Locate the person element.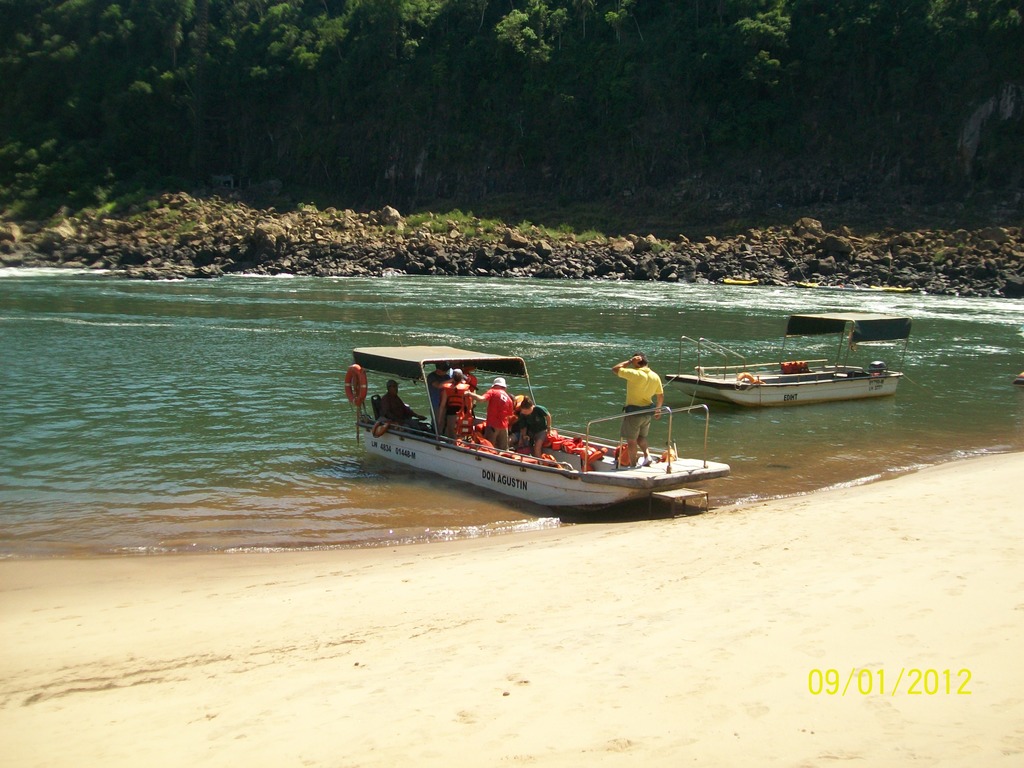
Element bbox: rect(460, 376, 518, 452).
